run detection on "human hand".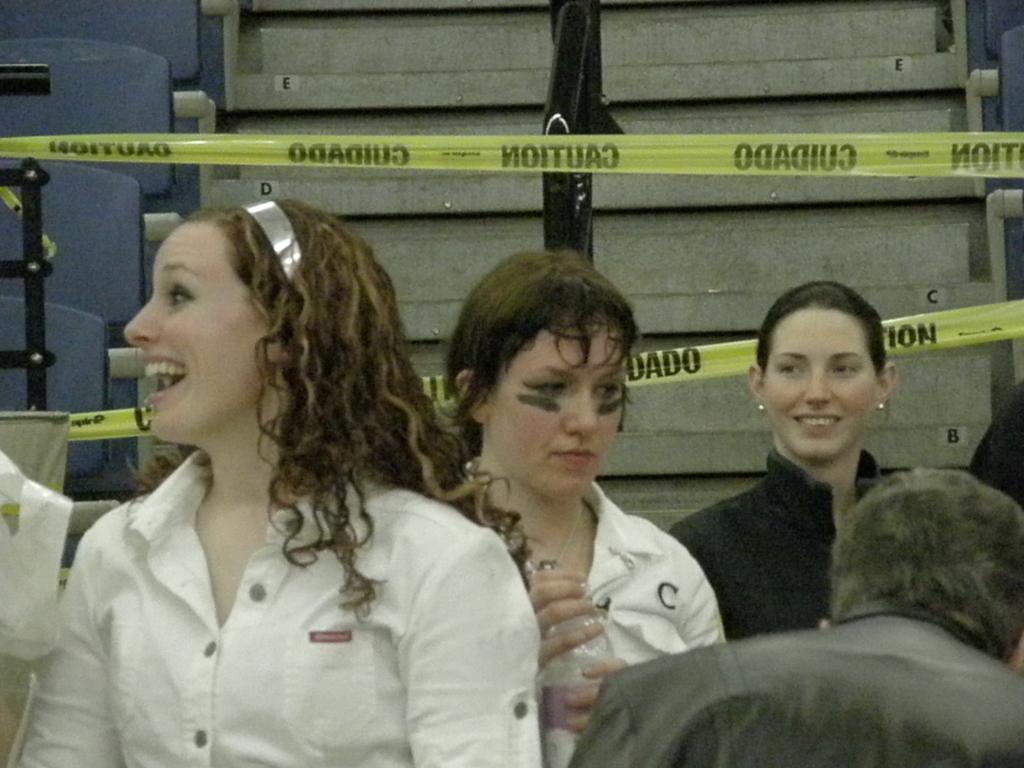
Result: 522 575 612 678.
